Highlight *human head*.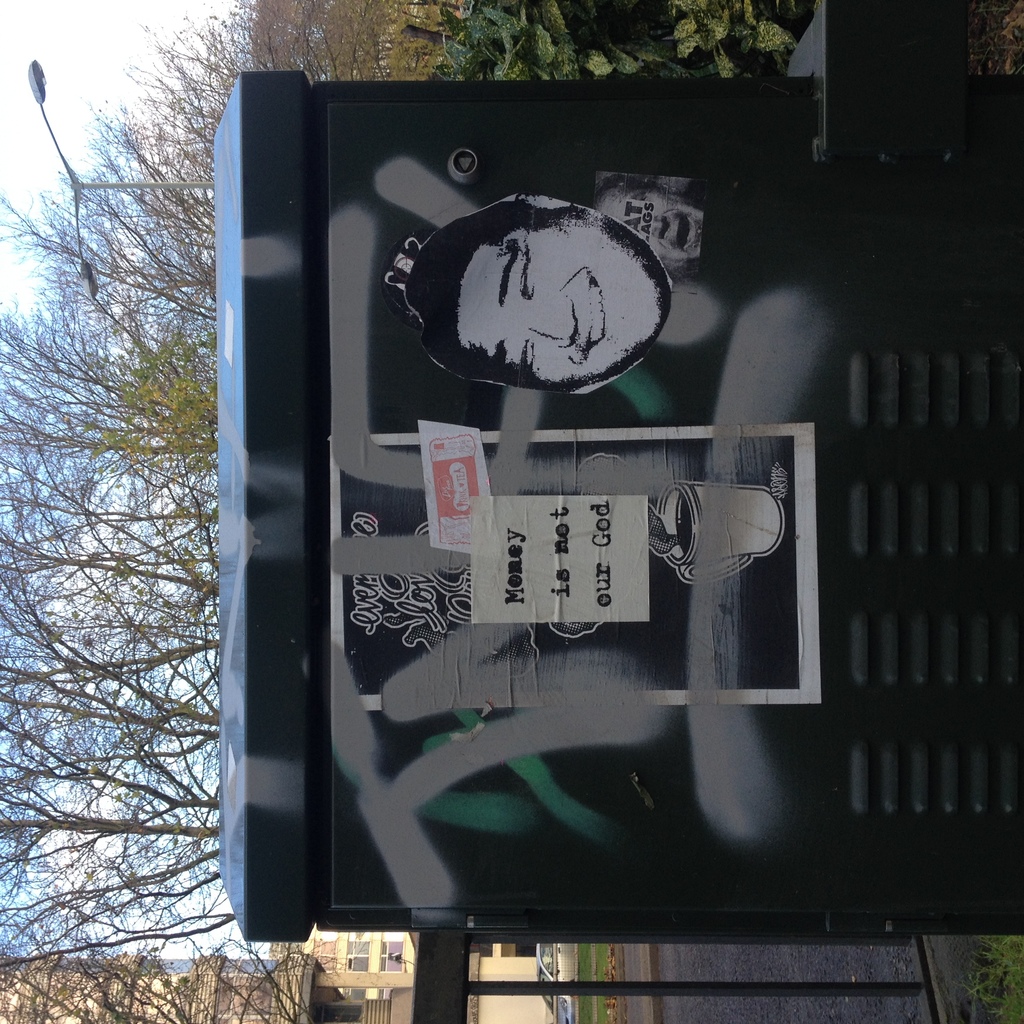
Highlighted region: 408,191,676,396.
